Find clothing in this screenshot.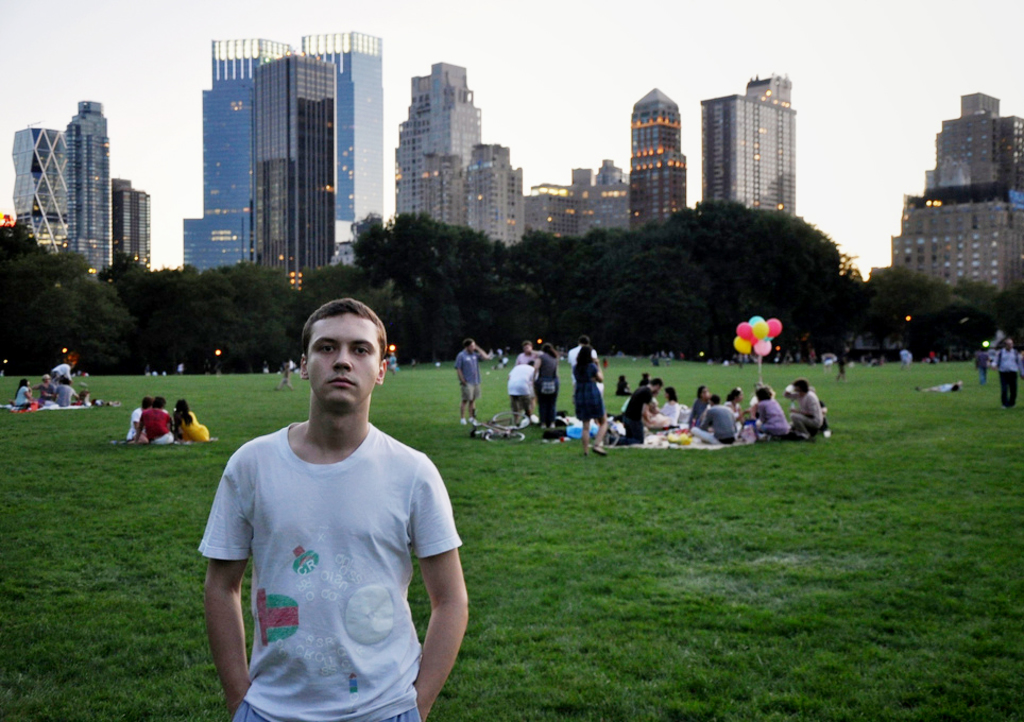
The bounding box for clothing is [133, 406, 171, 444].
